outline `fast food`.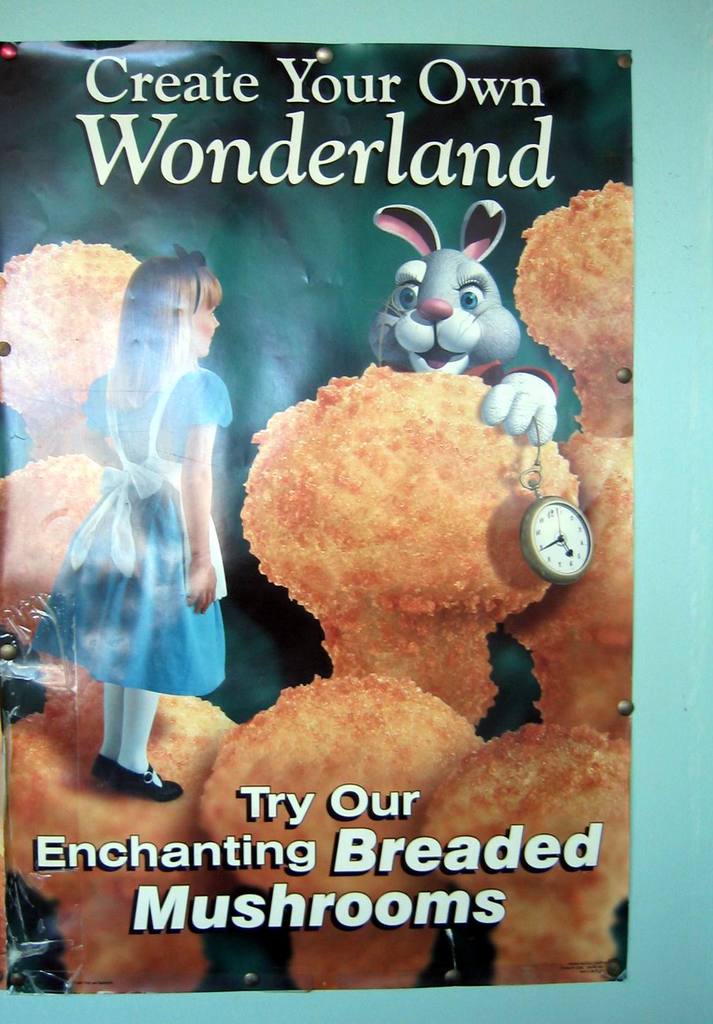
Outline: box=[0, 681, 245, 1000].
